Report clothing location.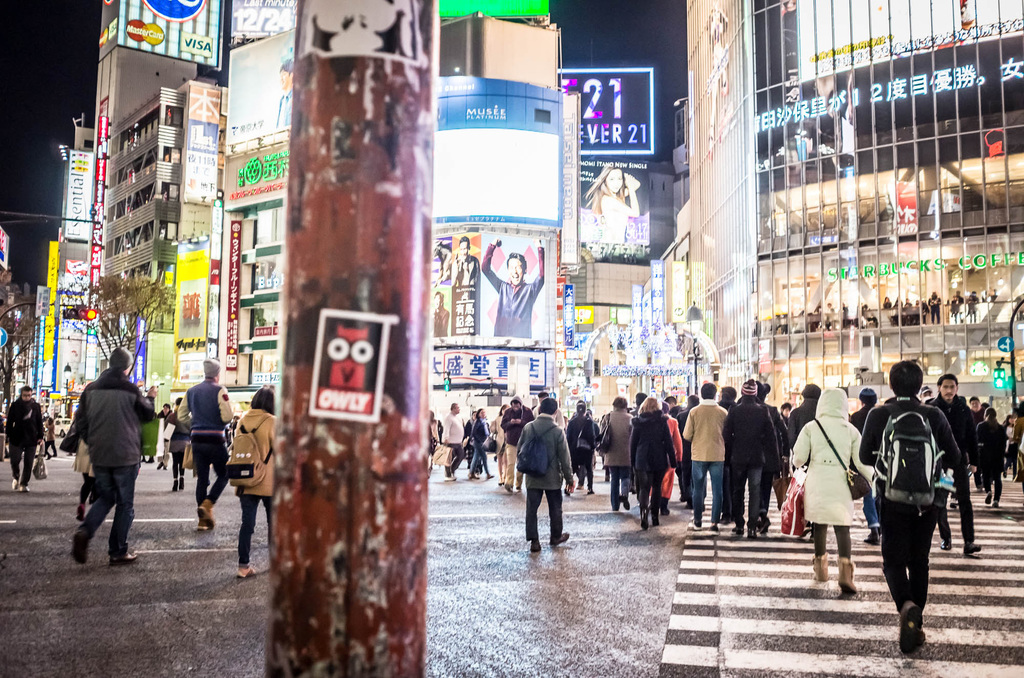
Report: {"x1": 972, "y1": 409, "x2": 982, "y2": 427}.
